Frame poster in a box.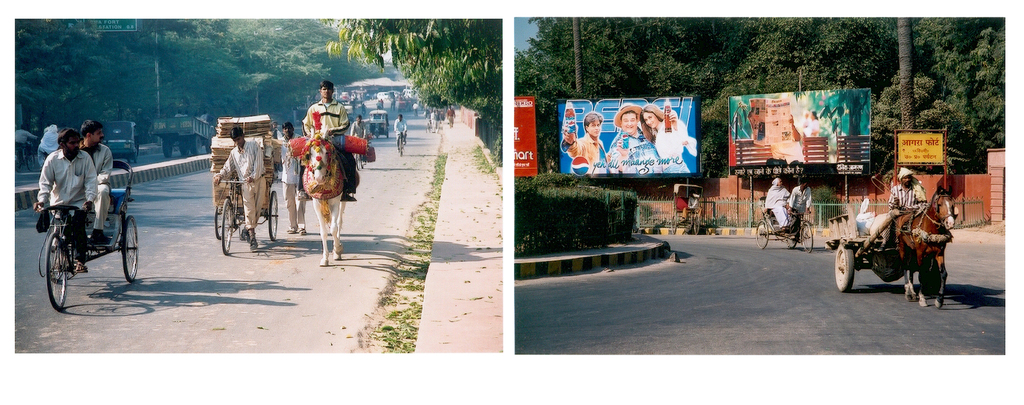
region(560, 100, 695, 175).
